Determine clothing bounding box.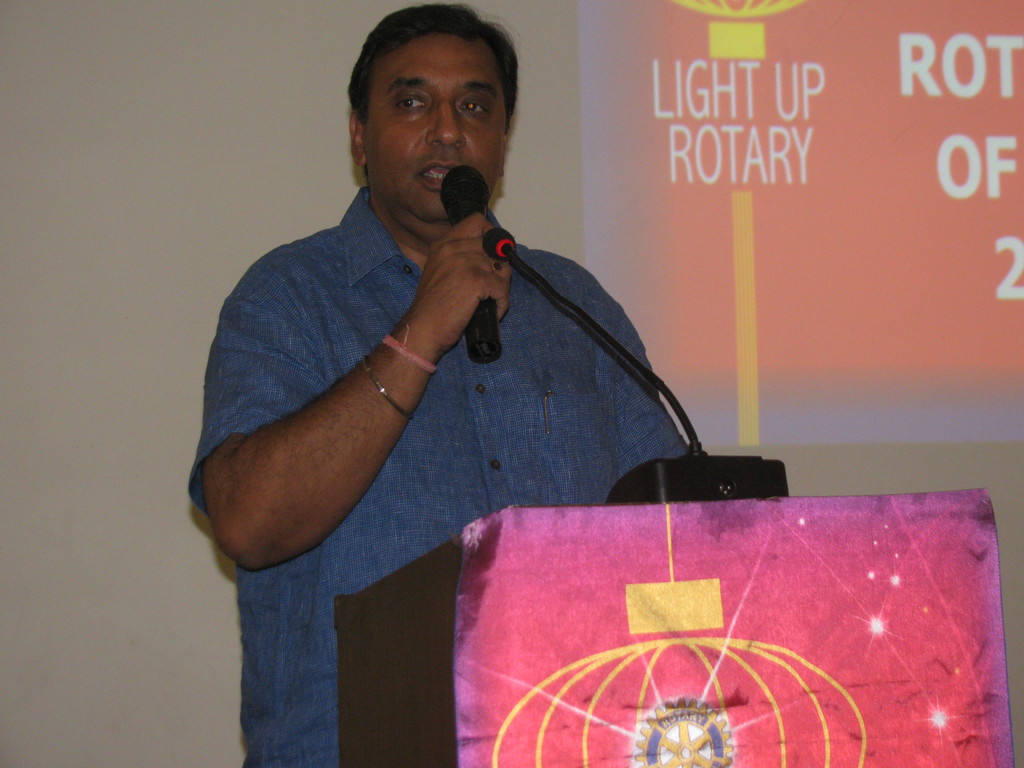
Determined: [x1=197, y1=150, x2=715, y2=629].
